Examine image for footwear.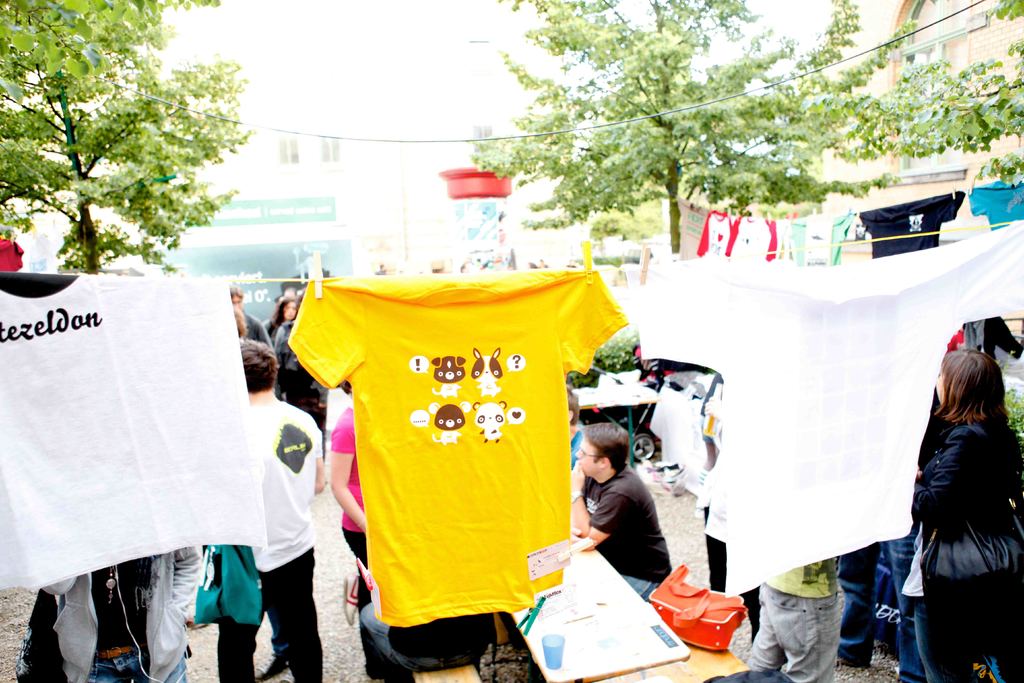
Examination result: x1=339, y1=571, x2=364, y2=628.
